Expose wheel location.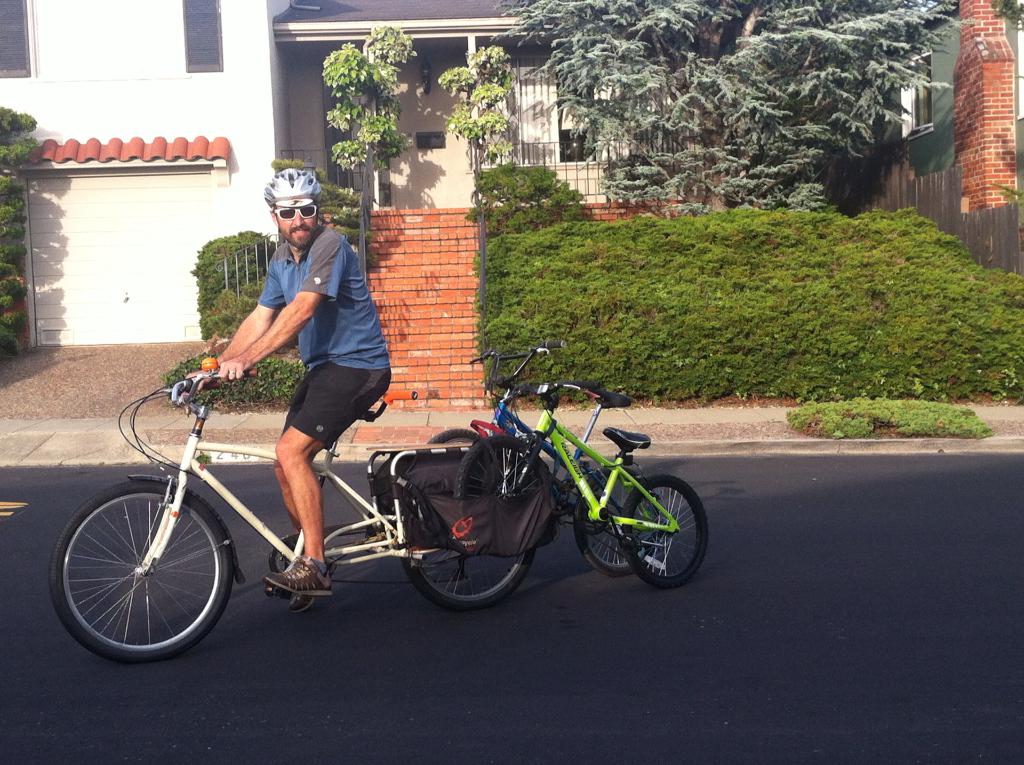
Exposed at 403,546,536,611.
